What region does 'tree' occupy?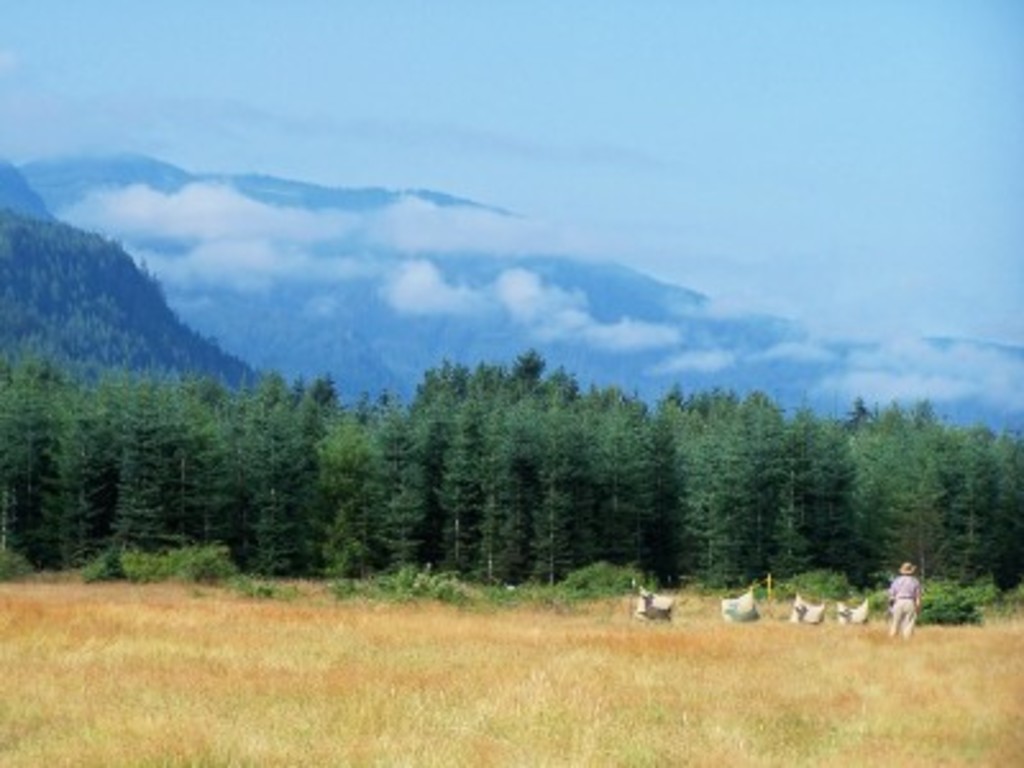
l=840, t=379, r=983, b=594.
